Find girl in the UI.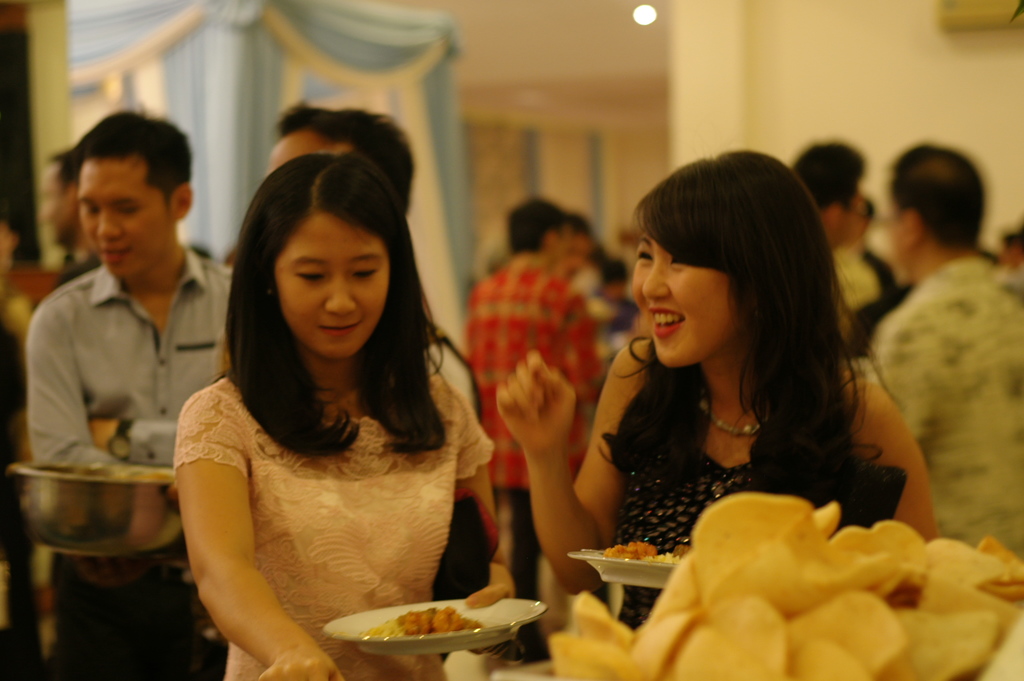
UI element at locate(497, 148, 939, 629).
